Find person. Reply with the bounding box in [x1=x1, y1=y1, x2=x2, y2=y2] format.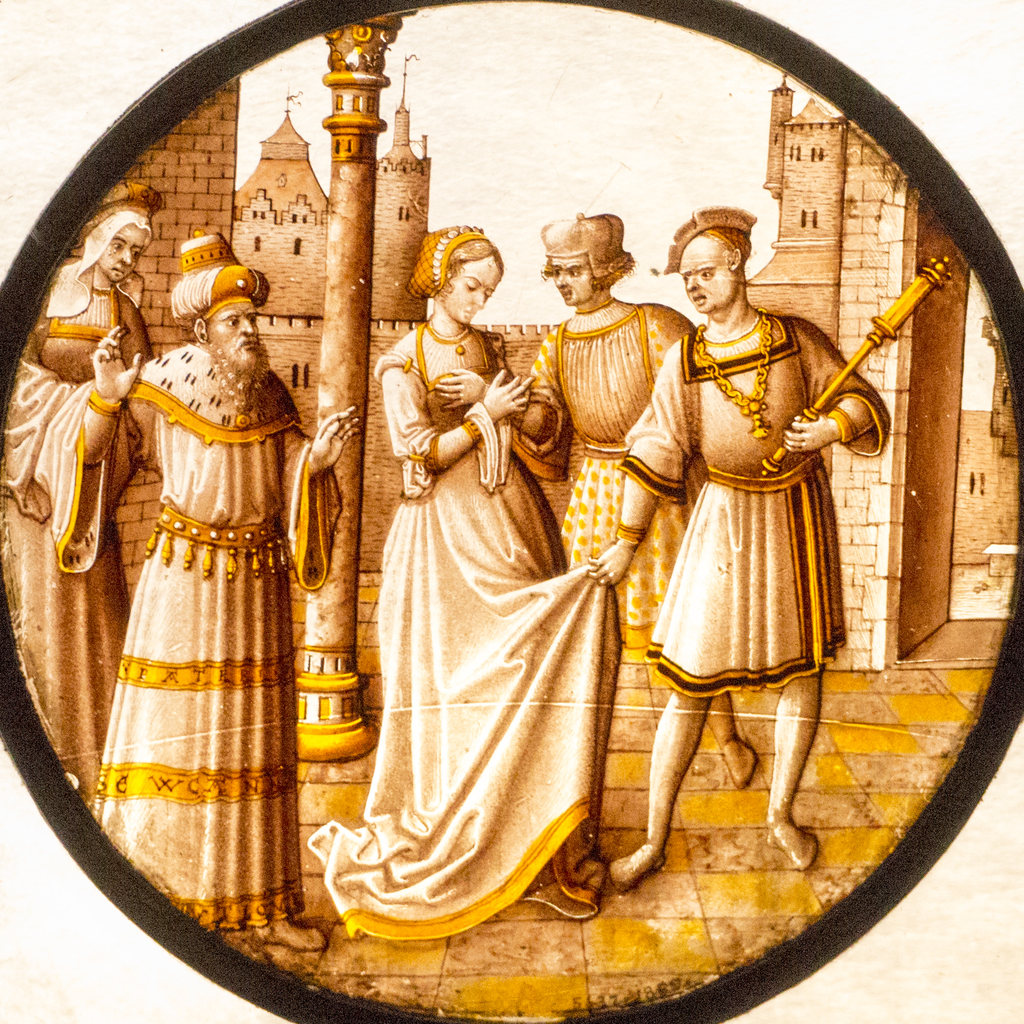
[x1=4, y1=180, x2=154, y2=817].
